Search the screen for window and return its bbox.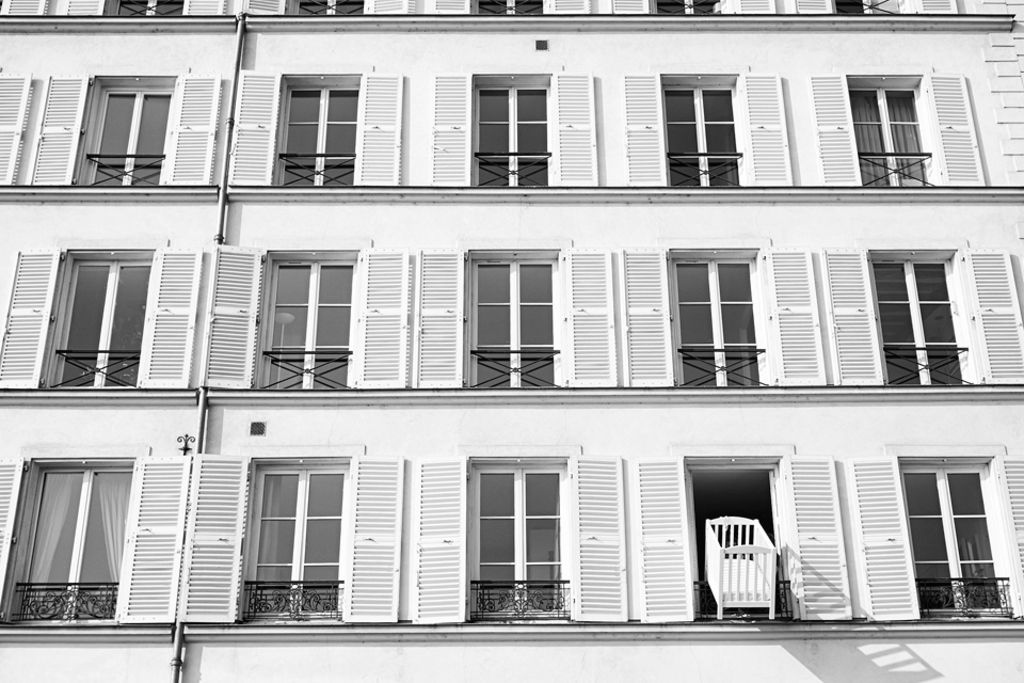
Found: (247,253,358,390).
